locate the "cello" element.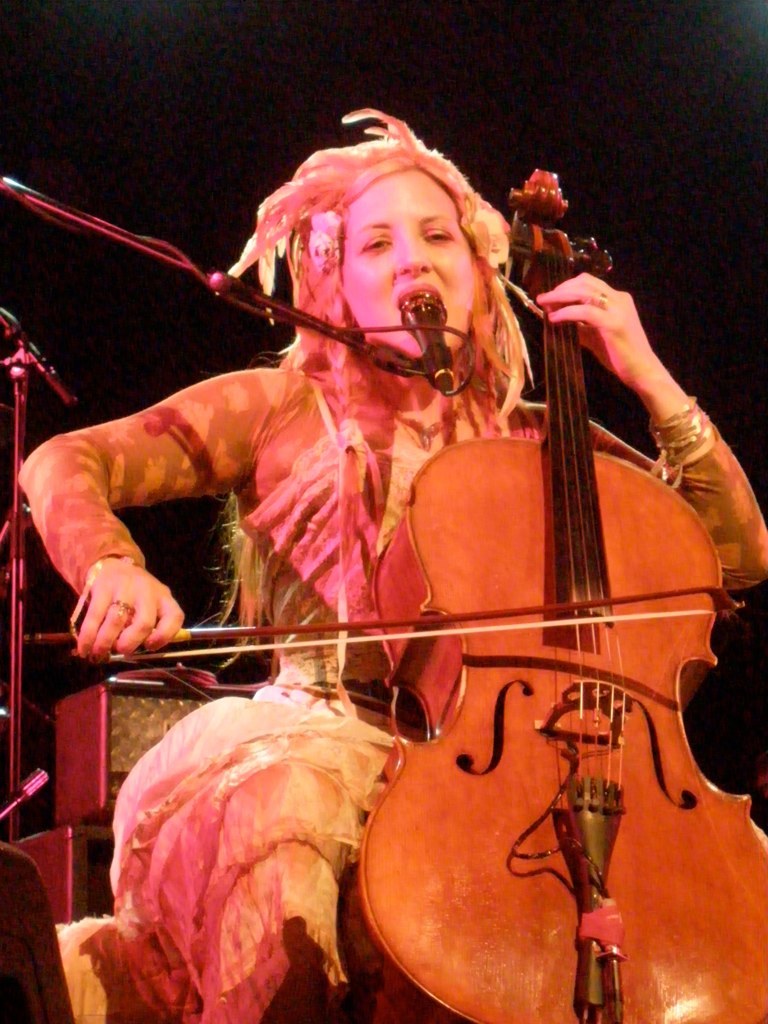
Element bbox: region(23, 166, 767, 1023).
